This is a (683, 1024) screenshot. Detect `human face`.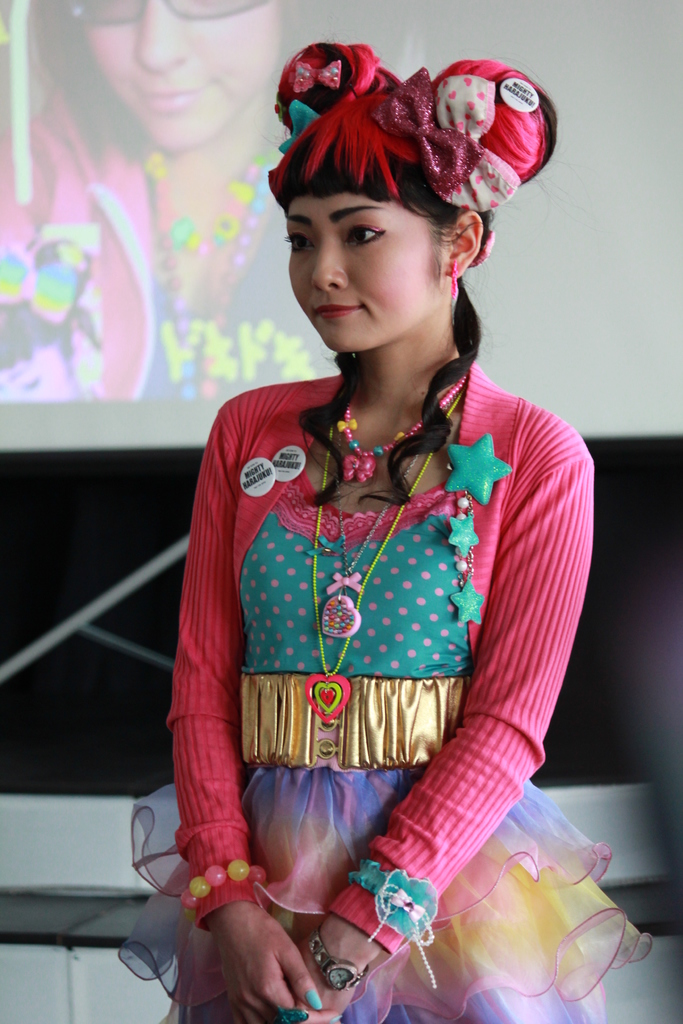
<region>280, 190, 448, 349</region>.
